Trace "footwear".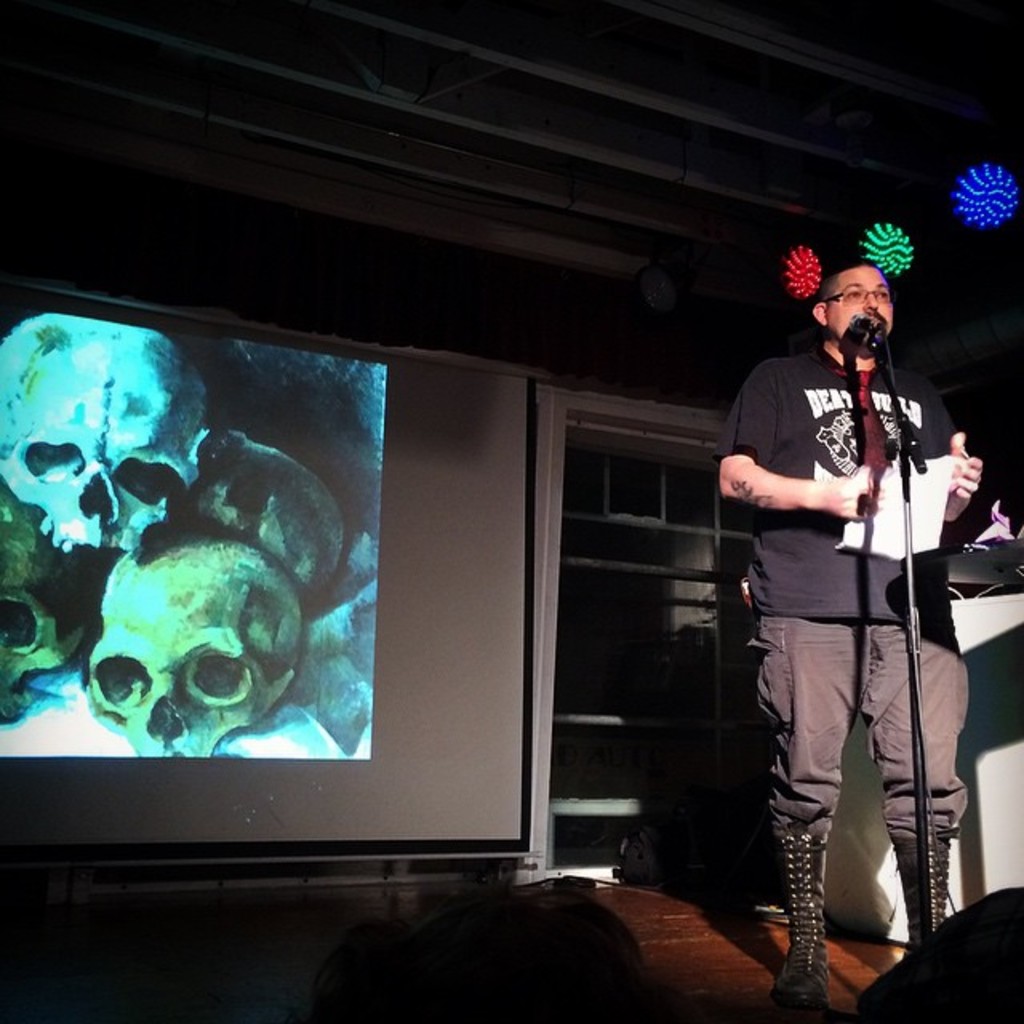
Traced to {"left": 773, "top": 778, "right": 891, "bottom": 984}.
